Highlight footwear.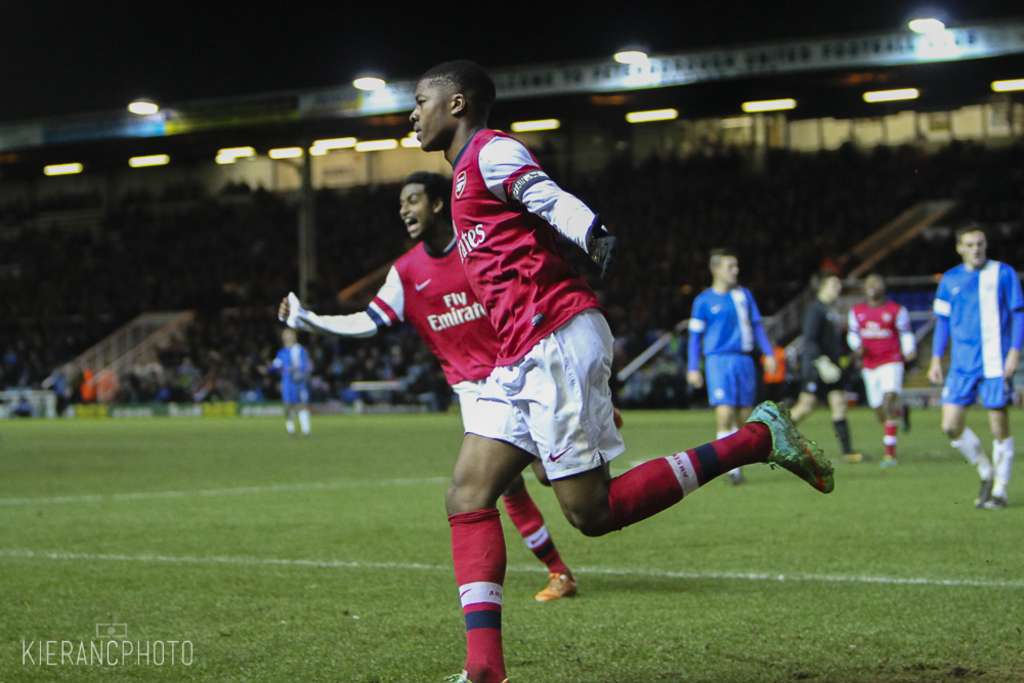
Highlighted region: rect(880, 452, 895, 467).
